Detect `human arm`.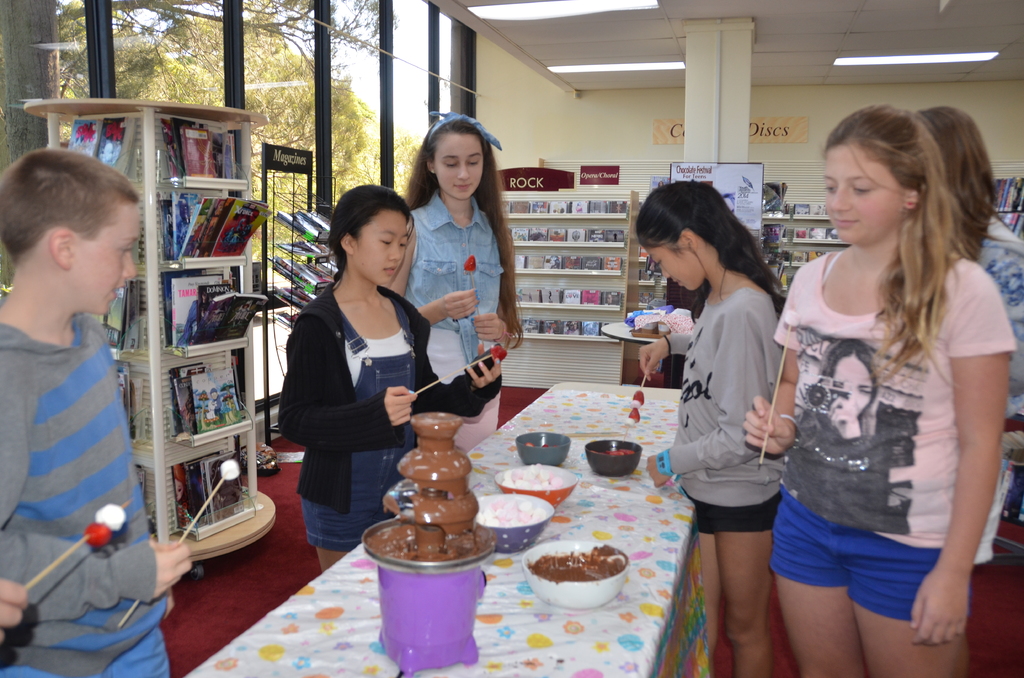
Detected at <bbox>642, 304, 768, 489</bbox>.
